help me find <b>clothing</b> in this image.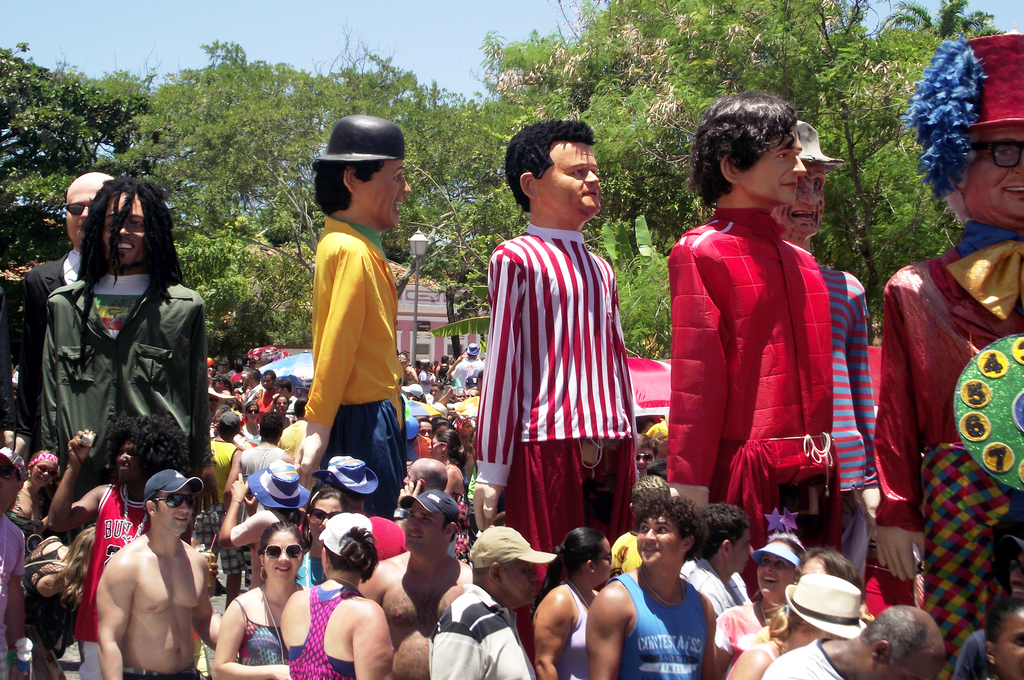
Found it: x1=285, y1=592, x2=365, y2=679.
